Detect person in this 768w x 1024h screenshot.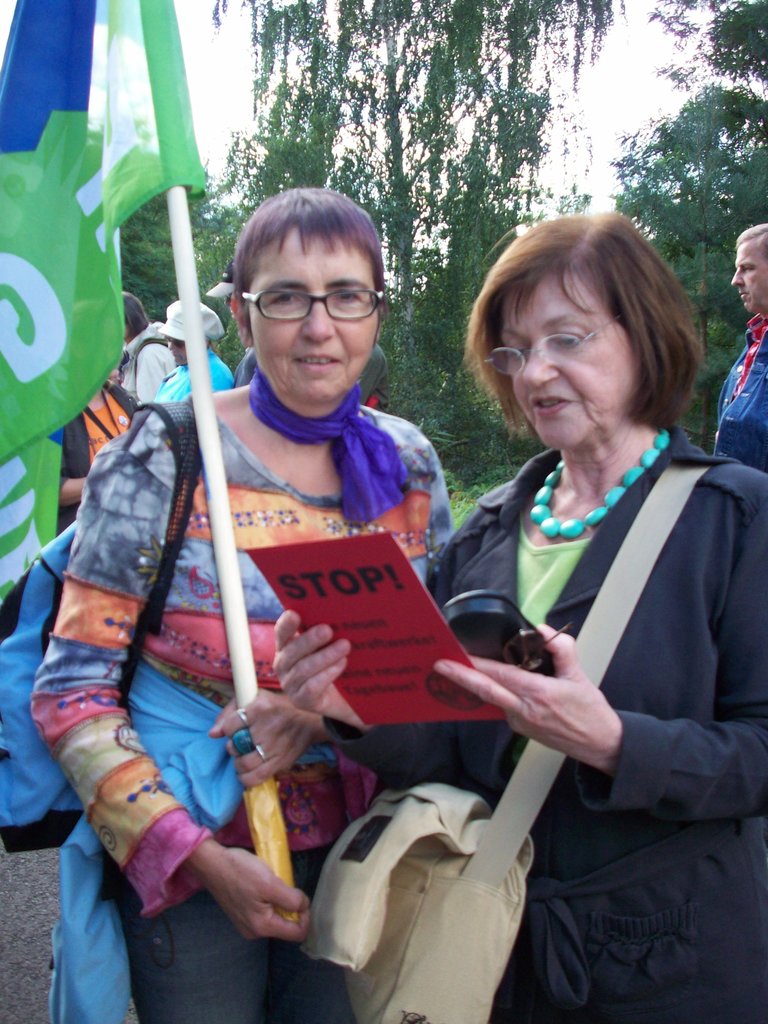
Detection: <bbox>205, 256, 258, 387</bbox>.
